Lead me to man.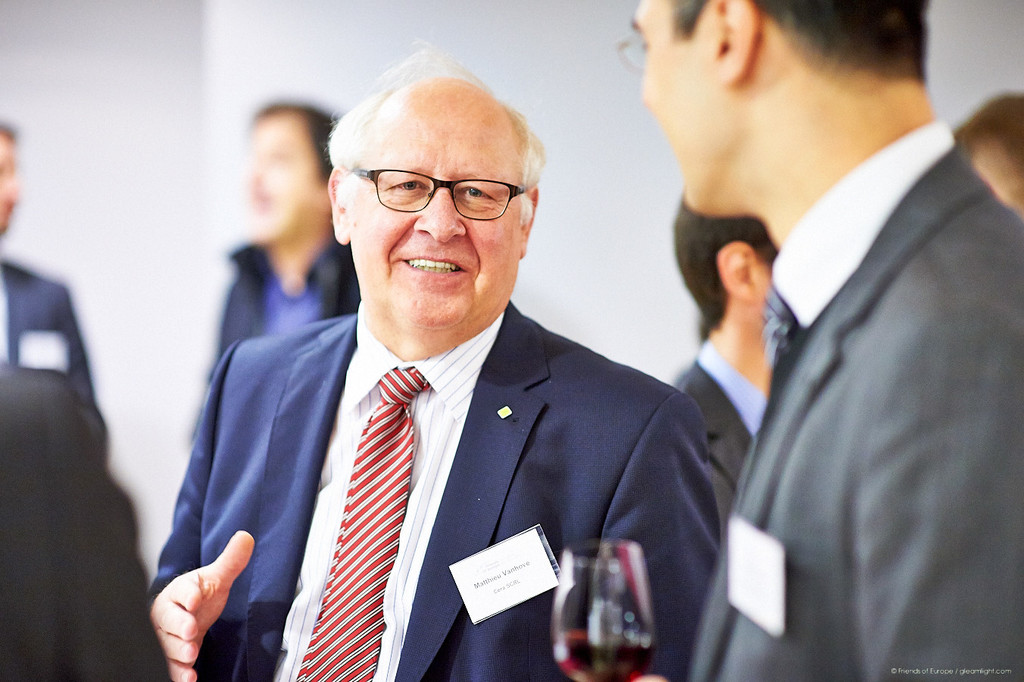
Lead to 614, 0, 1023, 681.
